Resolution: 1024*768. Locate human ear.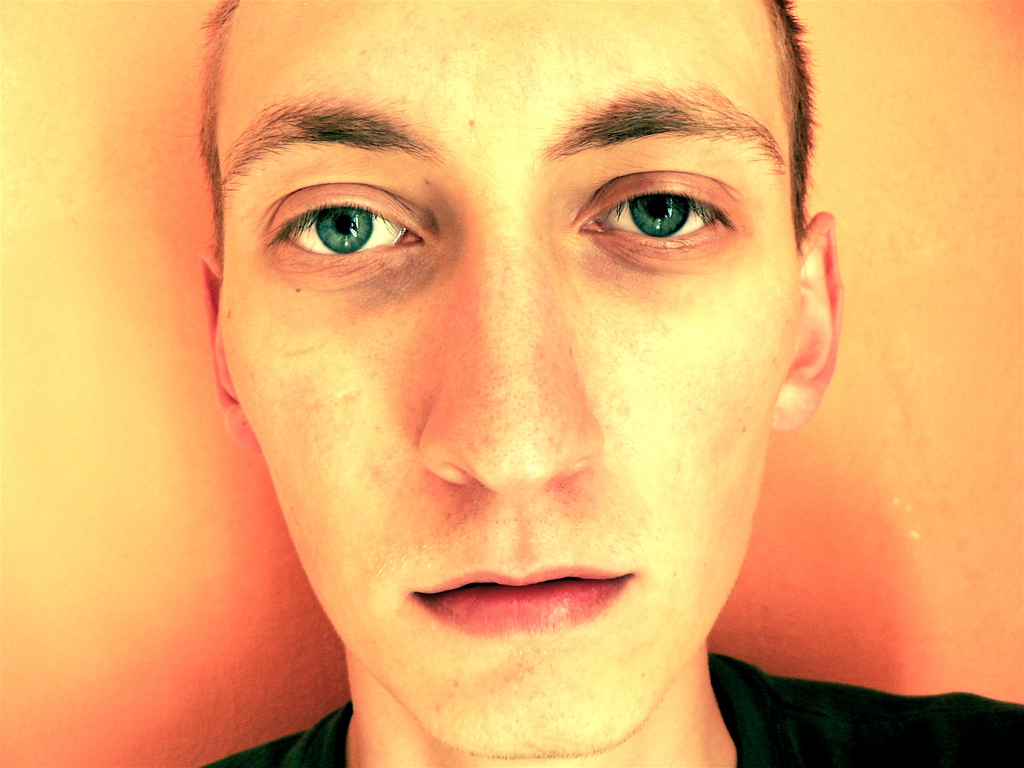
x1=199, y1=237, x2=236, y2=412.
